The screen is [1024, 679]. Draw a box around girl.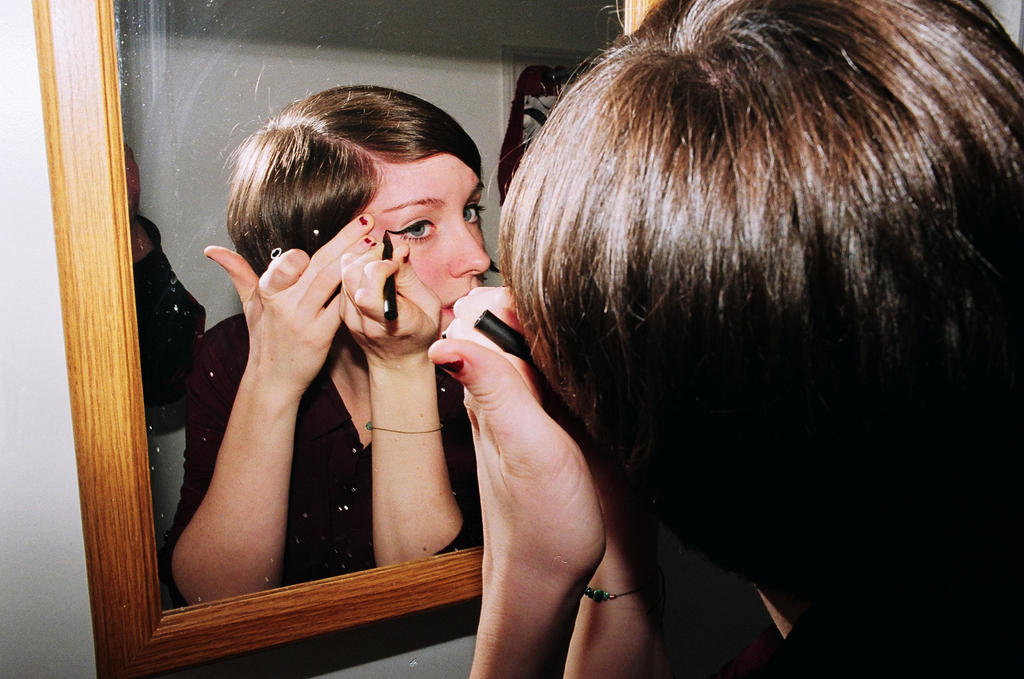
x1=430 y1=0 x2=1023 y2=678.
